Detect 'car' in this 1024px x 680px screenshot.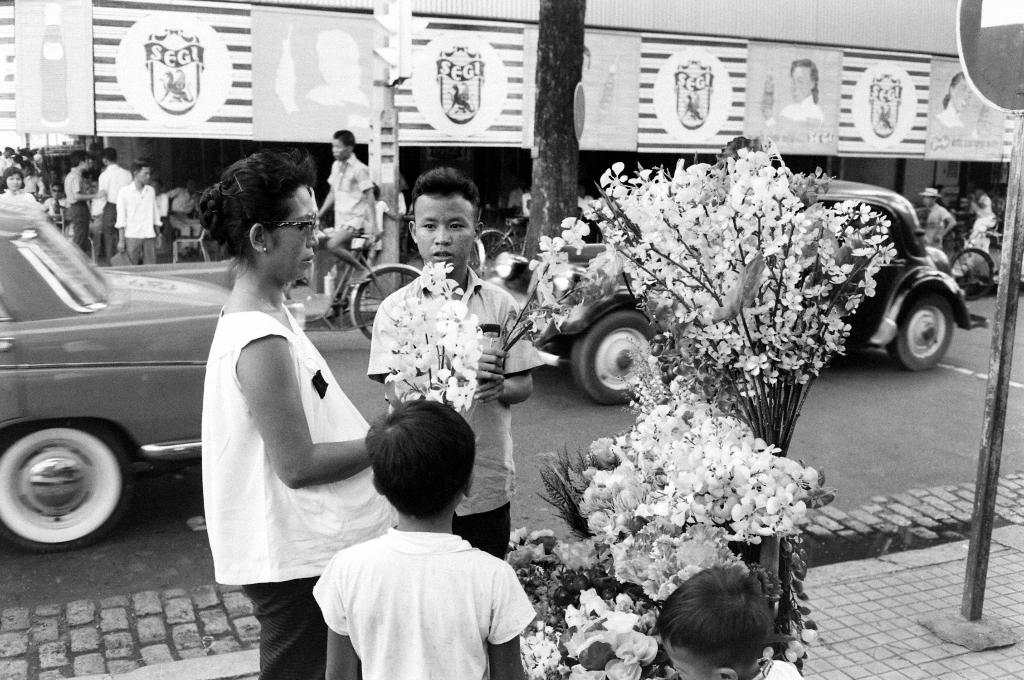
Detection: (0,222,221,561).
